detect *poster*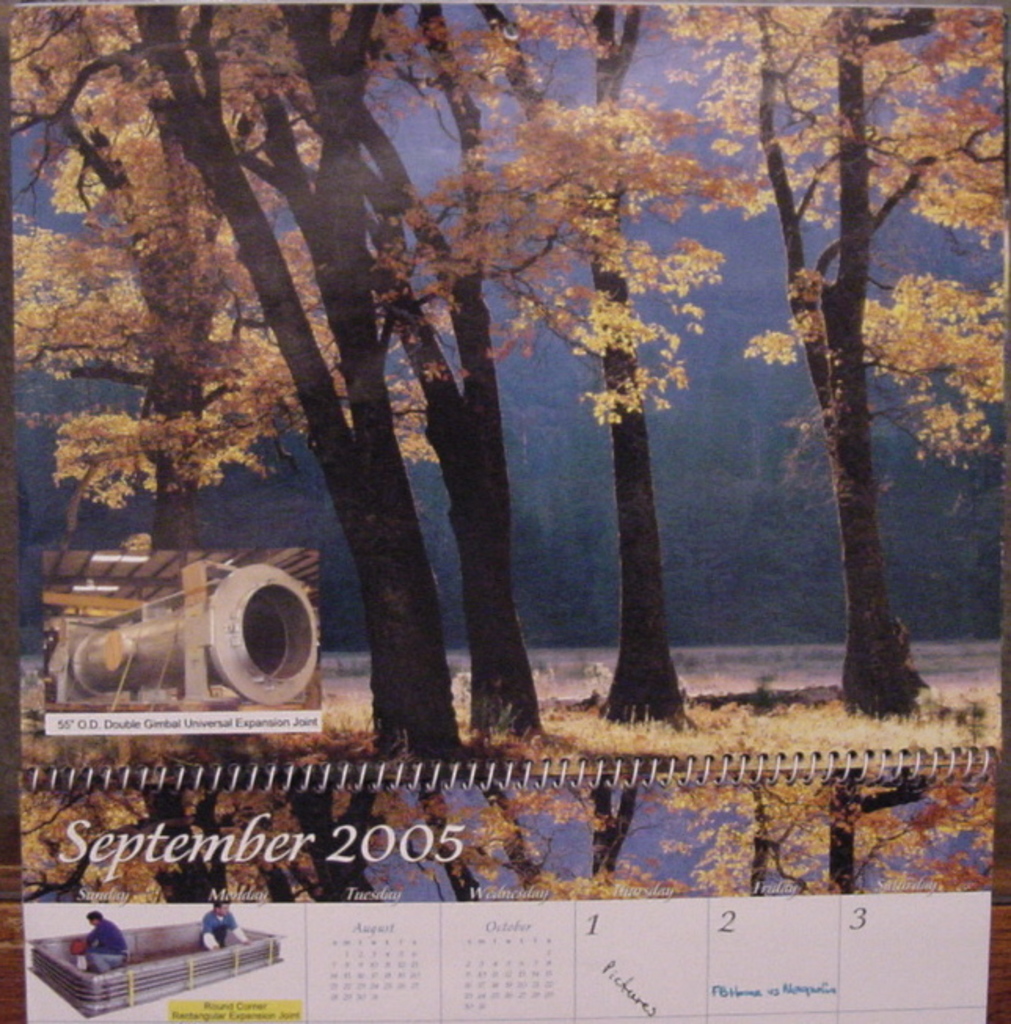
6 0 1009 1022
